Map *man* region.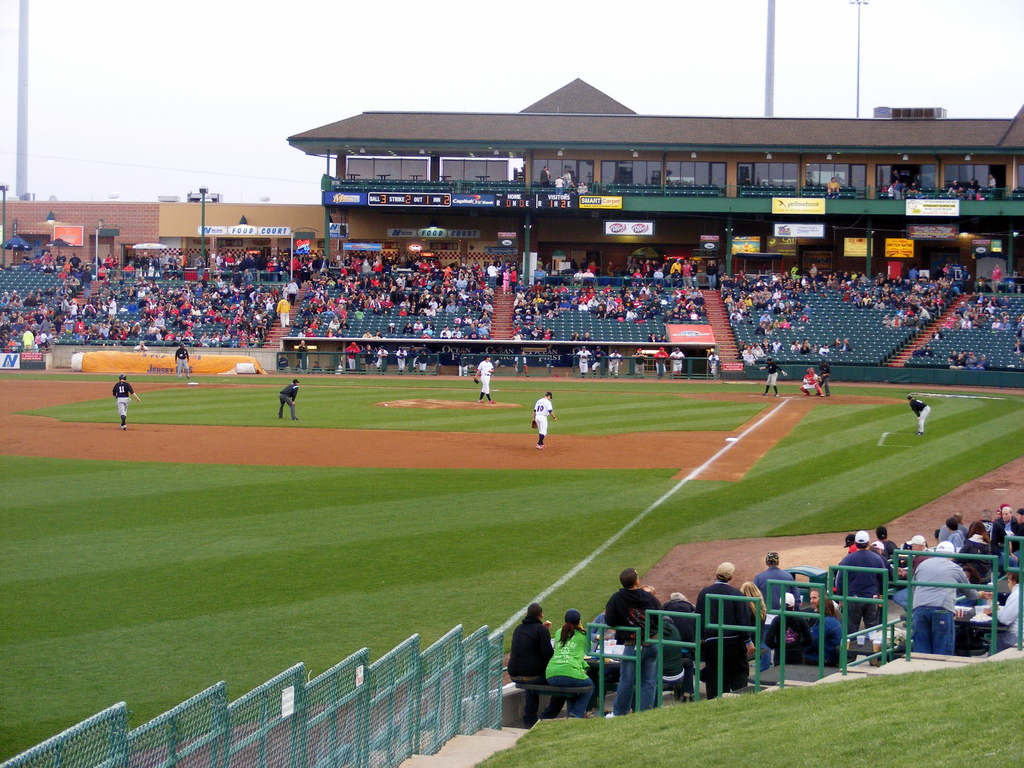
Mapped to box(591, 348, 611, 381).
